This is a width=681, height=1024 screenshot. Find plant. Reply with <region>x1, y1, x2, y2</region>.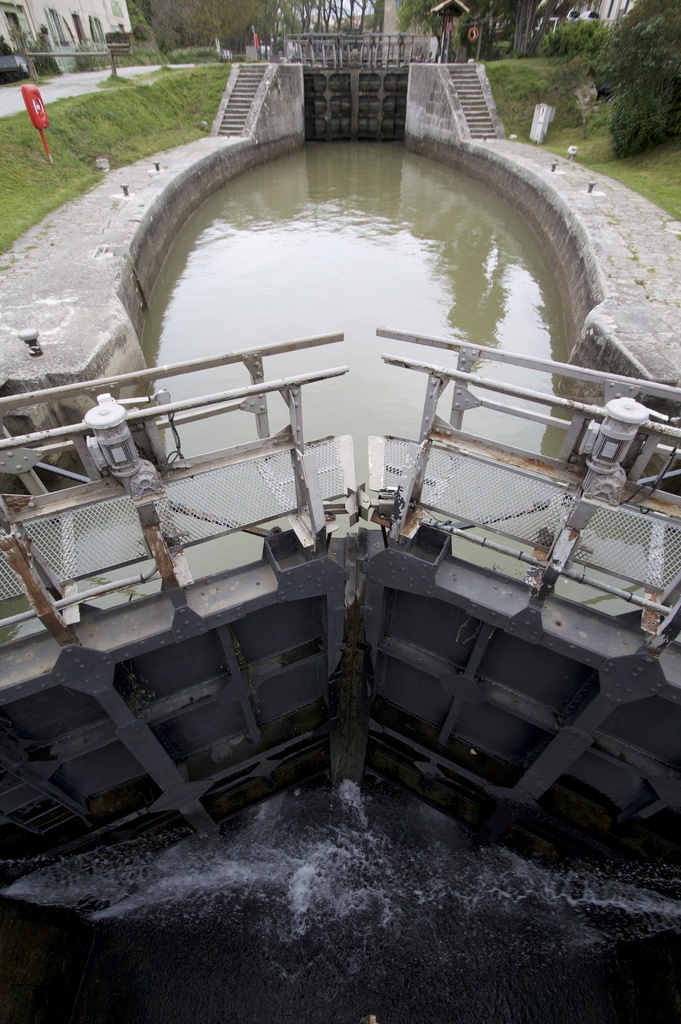
<region>0, 258, 15, 275</region>.
